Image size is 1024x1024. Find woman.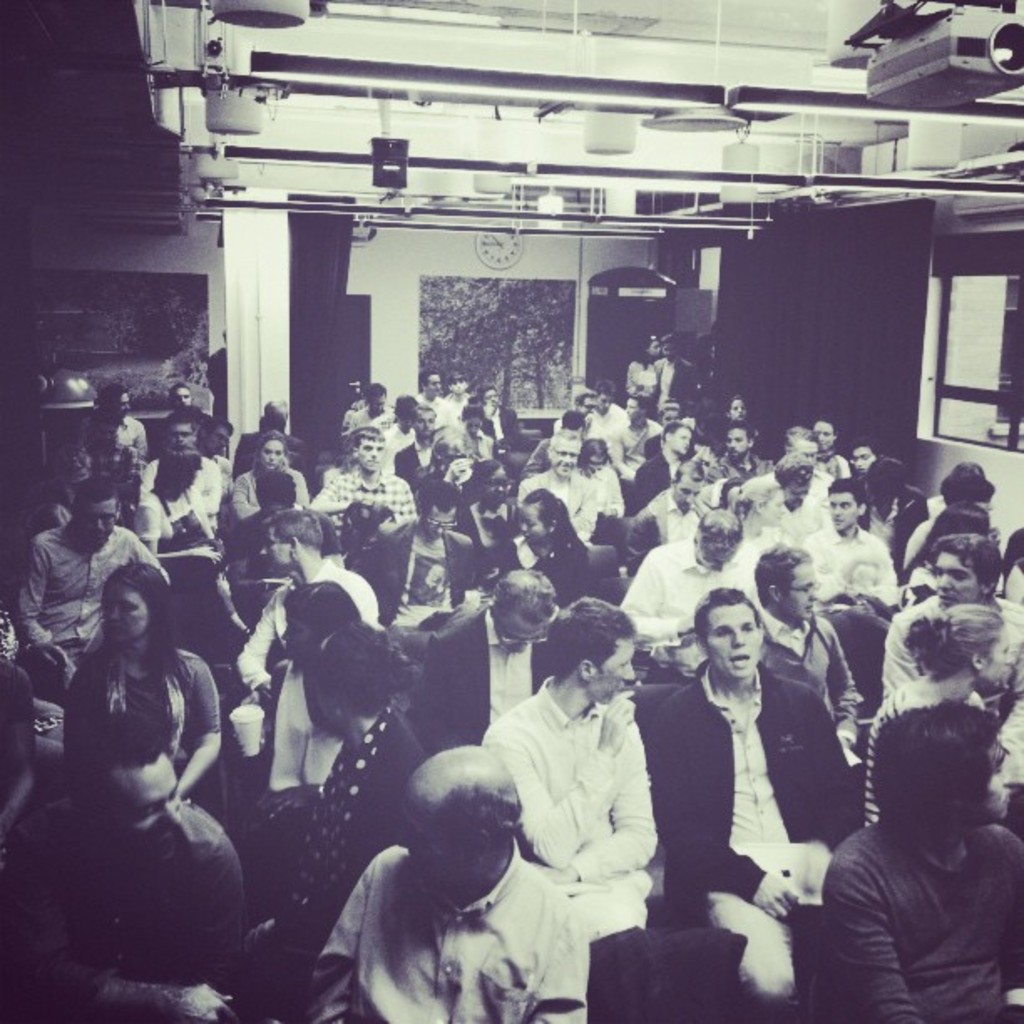
<region>641, 395, 703, 460</region>.
